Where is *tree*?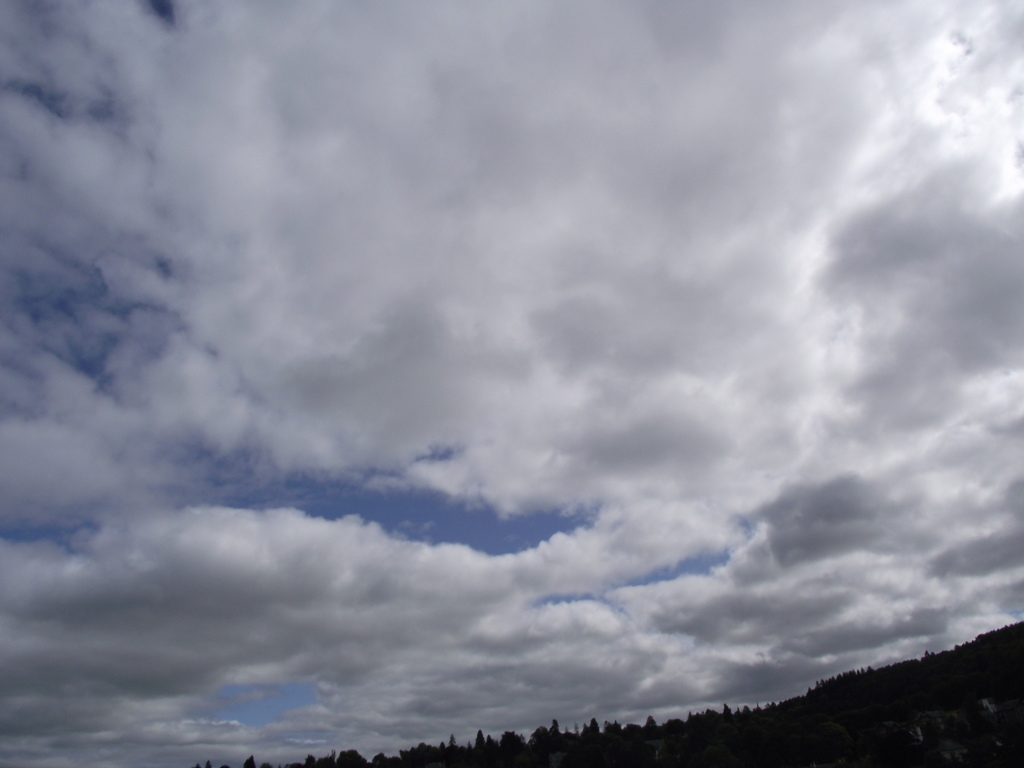
694:710:730:730.
